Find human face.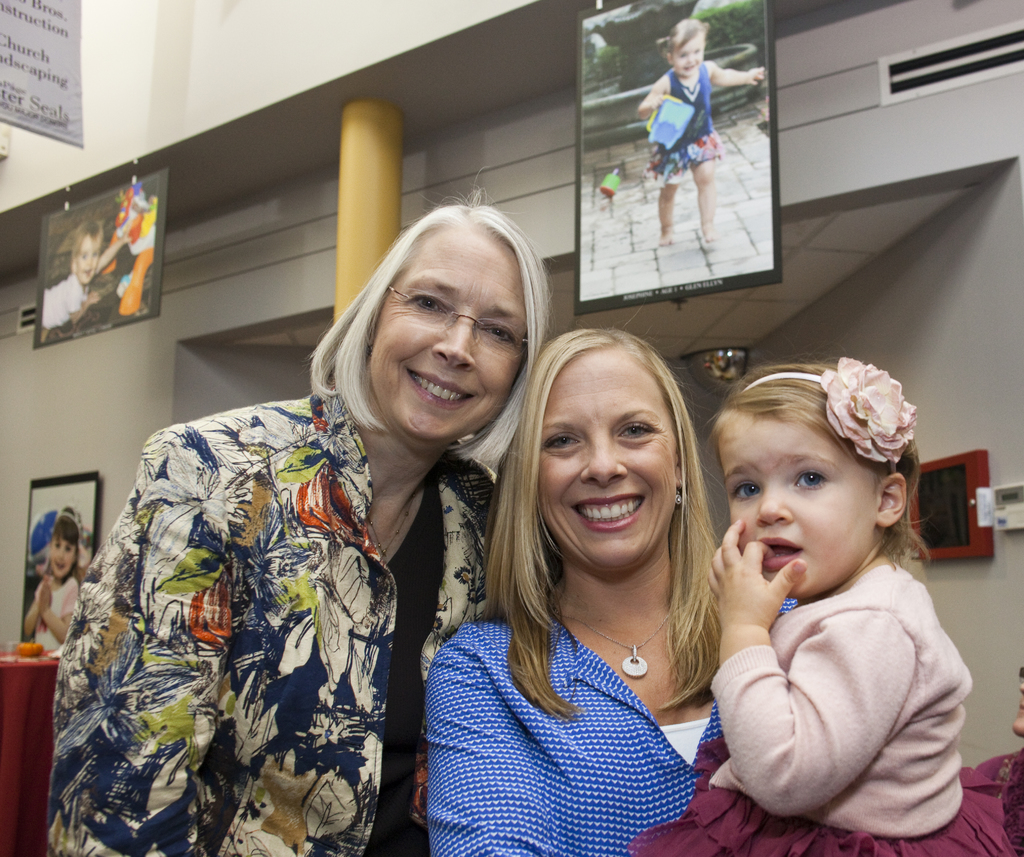
bbox=(51, 537, 74, 575).
